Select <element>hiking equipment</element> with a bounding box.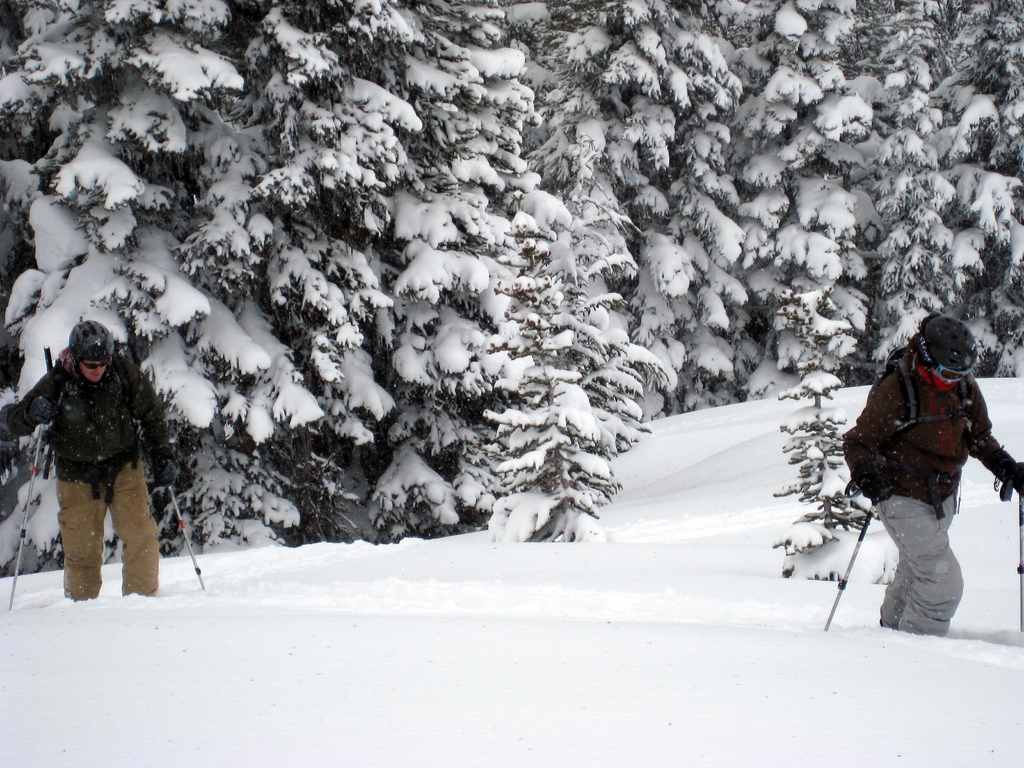
select_region(816, 493, 883, 630).
